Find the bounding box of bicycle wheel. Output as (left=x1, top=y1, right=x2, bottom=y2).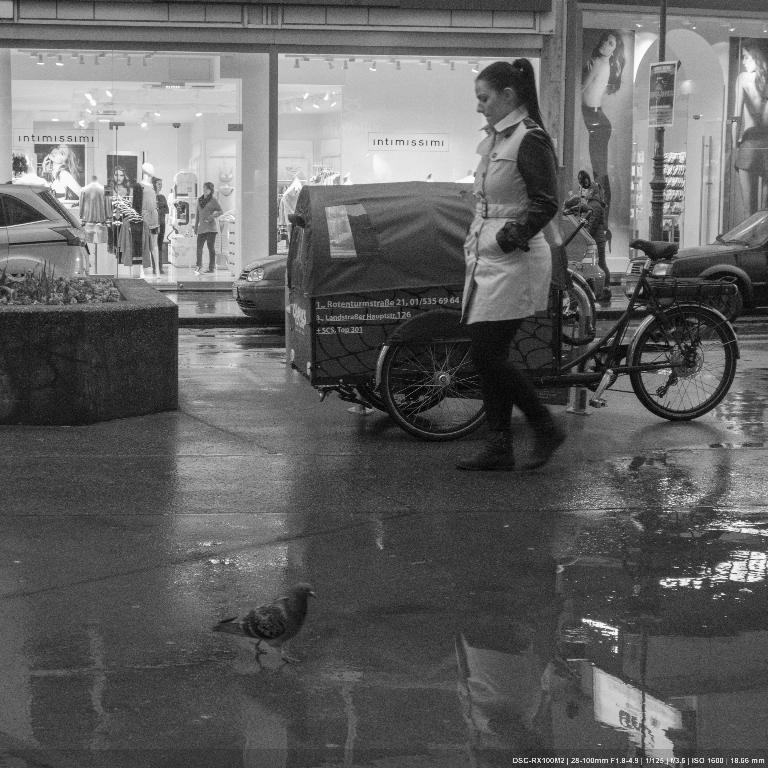
(left=355, top=389, right=445, bottom=416).
